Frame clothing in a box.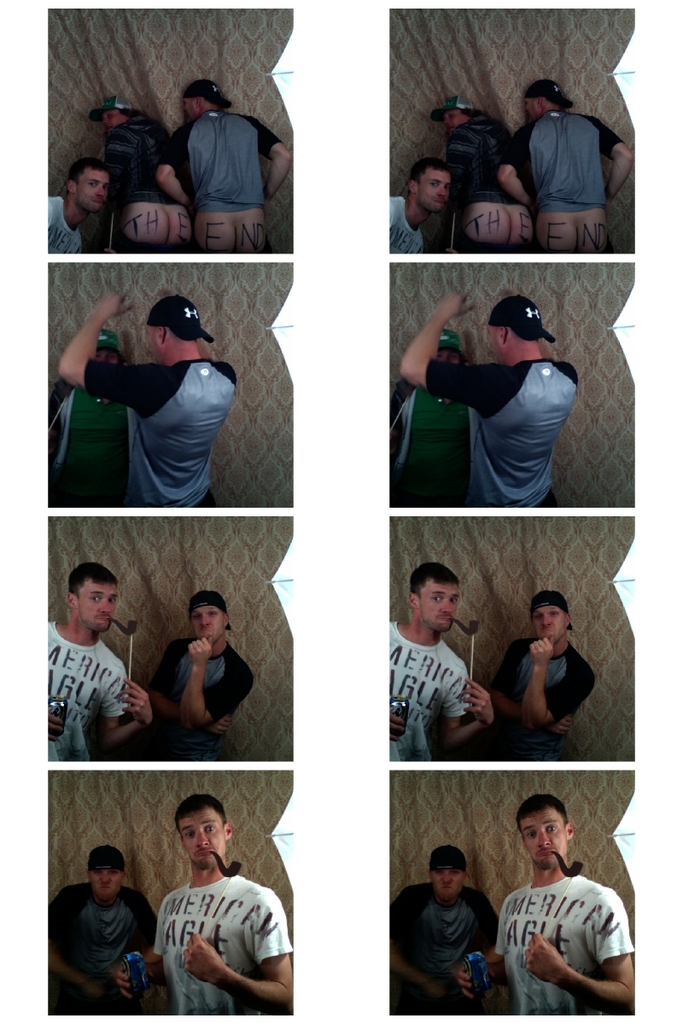
BBox(388, 621, 473, 760).
